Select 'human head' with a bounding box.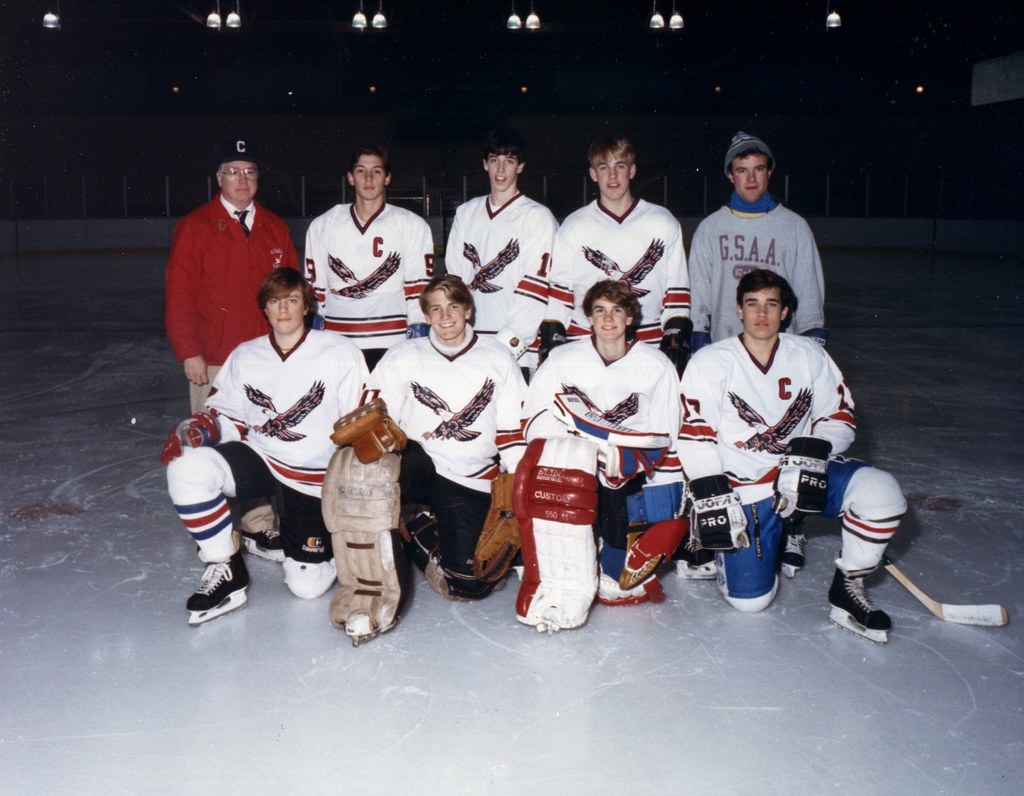
<region>590, 129, 641, 195</region>.
